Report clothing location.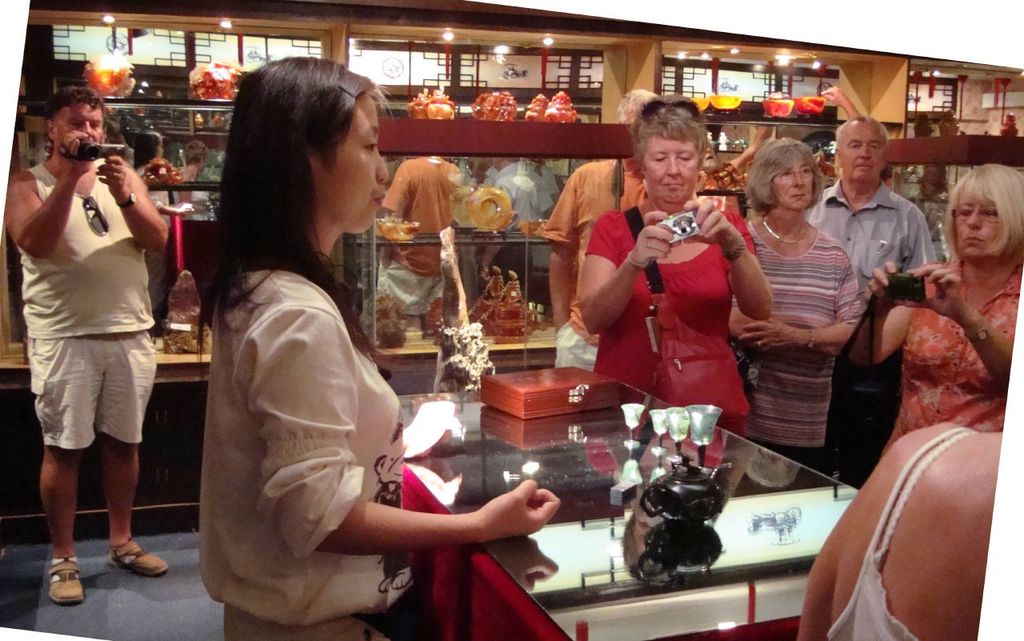
Report: rect(9, 145, 165, 450).
